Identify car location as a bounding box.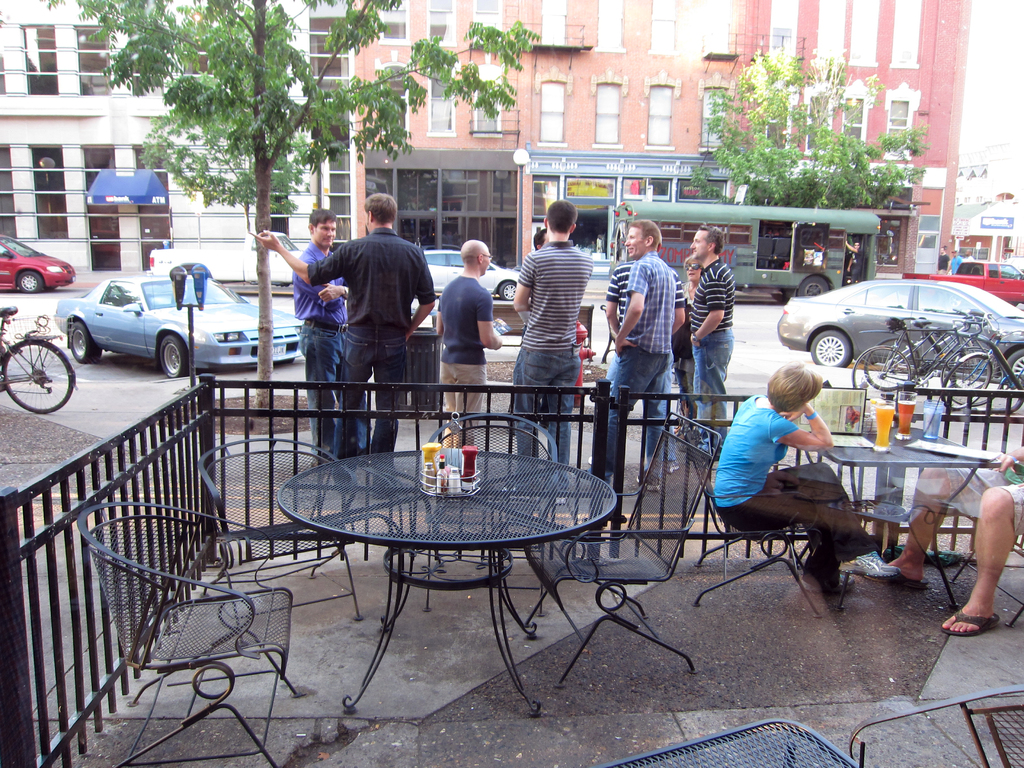
0, 234, 73, 292.
